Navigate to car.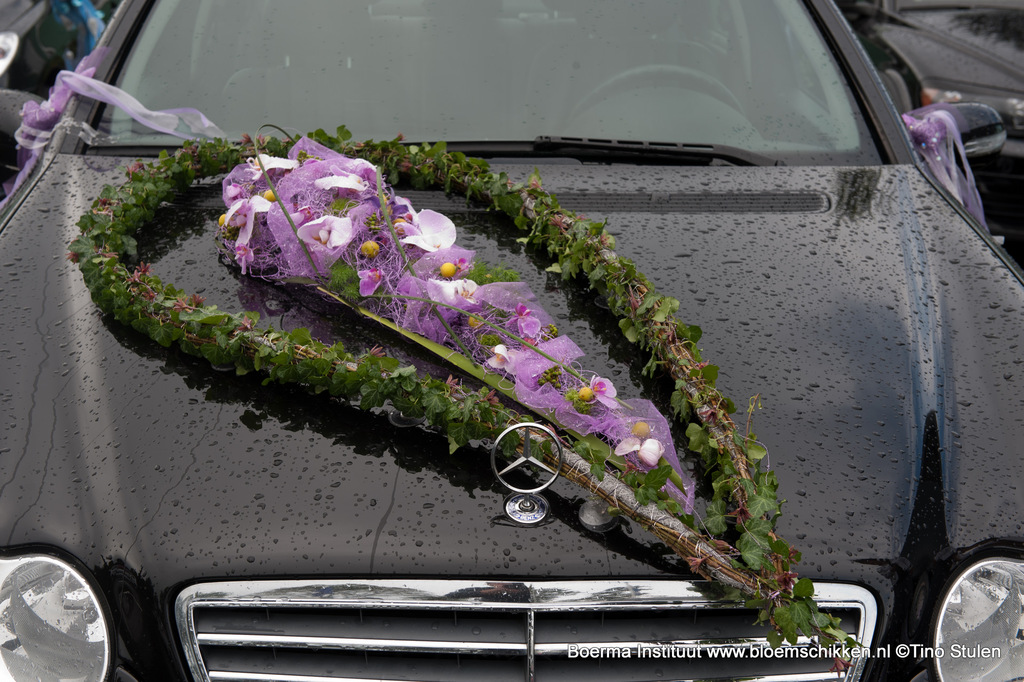
Navigation target: [left=0, top=0, right=1023, bottom=681].
